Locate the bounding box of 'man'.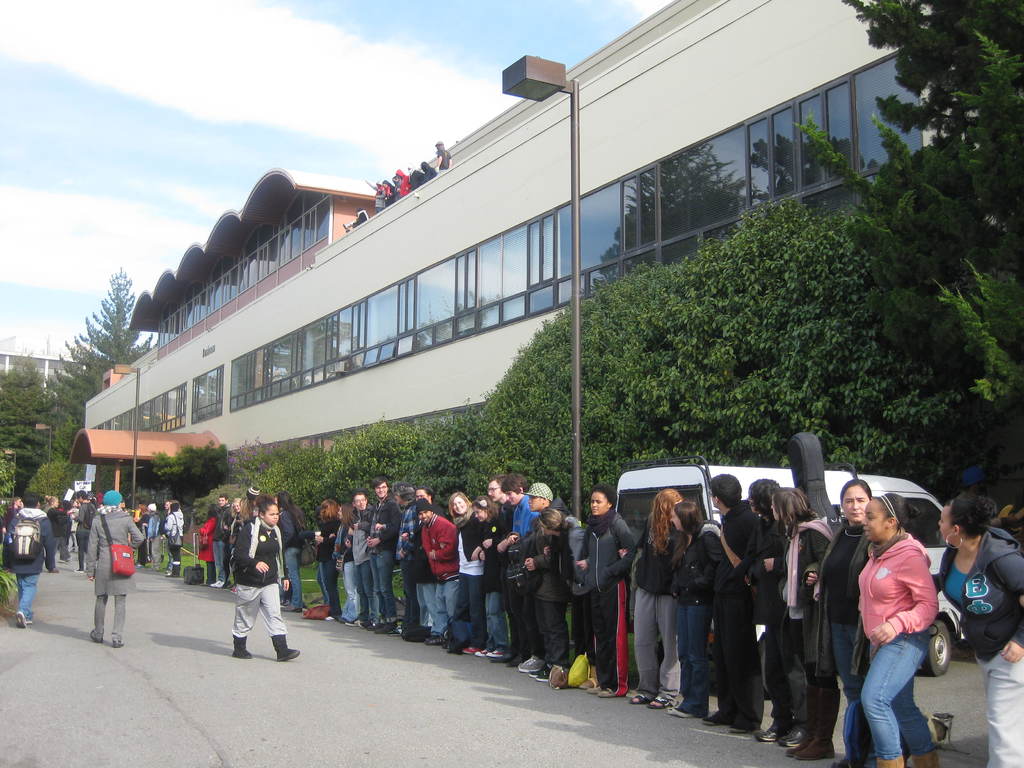
Bounding box: locate(738, 476, 806, 748).
